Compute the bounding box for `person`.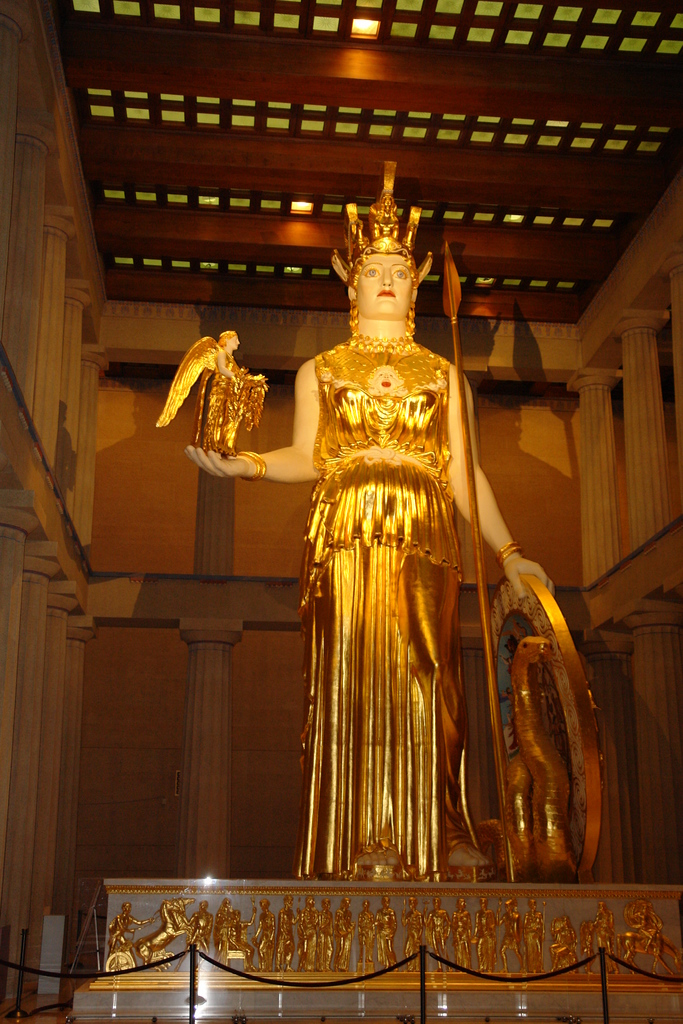
(left=630, top=905, right=660, bottom=957).
